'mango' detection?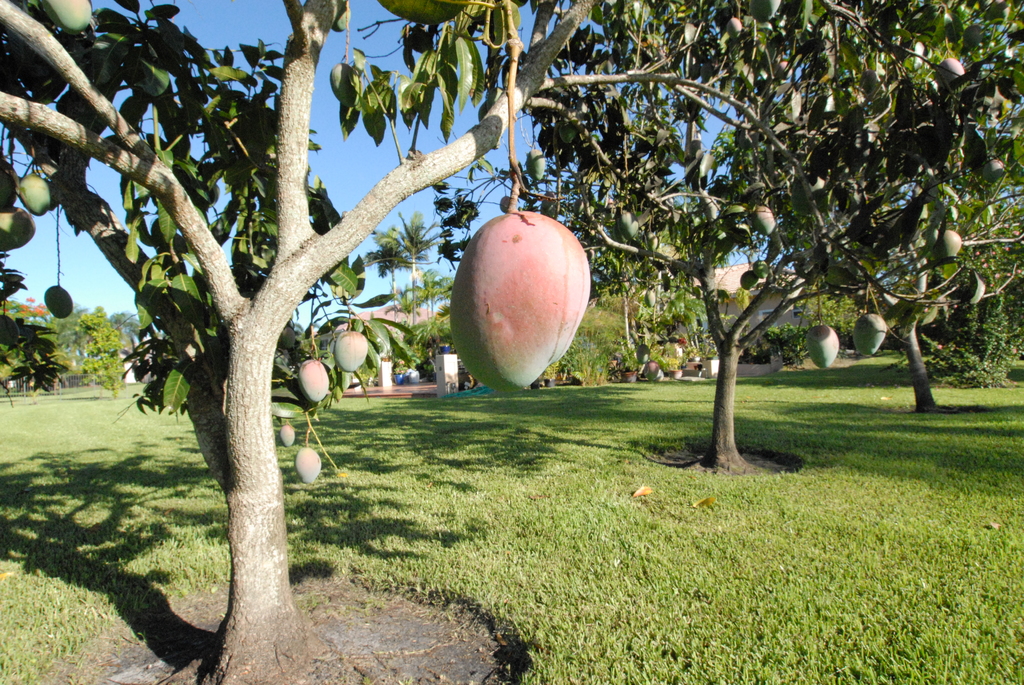
left=454, top=216, right=586, bottom=386
